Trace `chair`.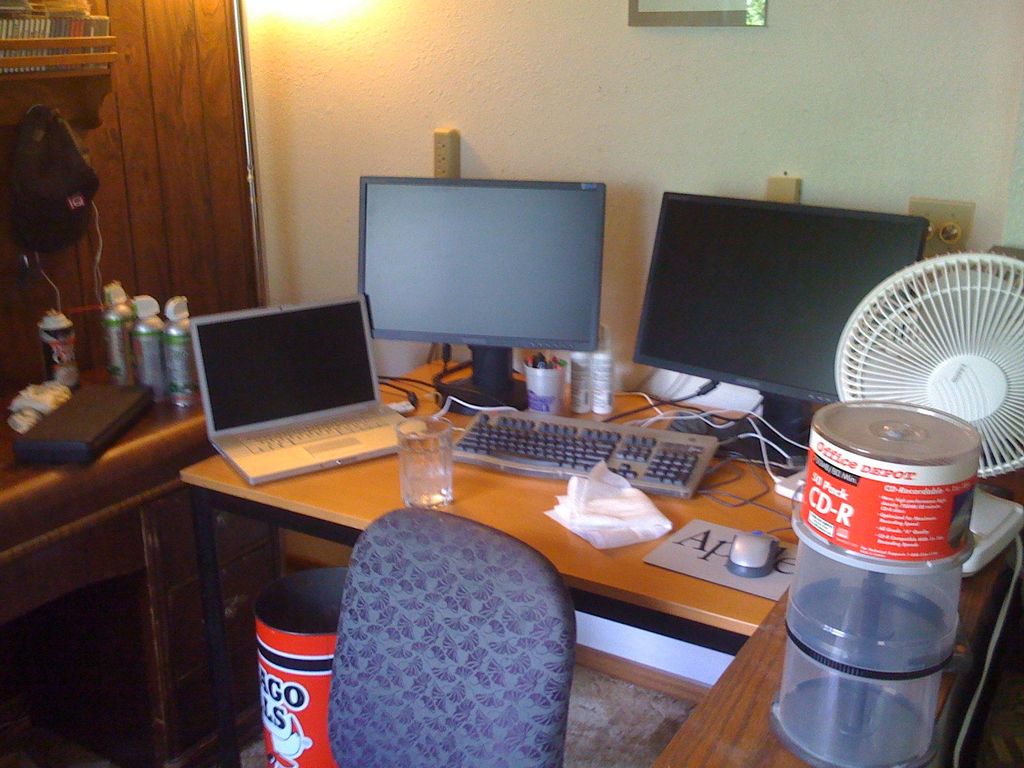
Traced to <region>310, 521, 597, 767</region>.
